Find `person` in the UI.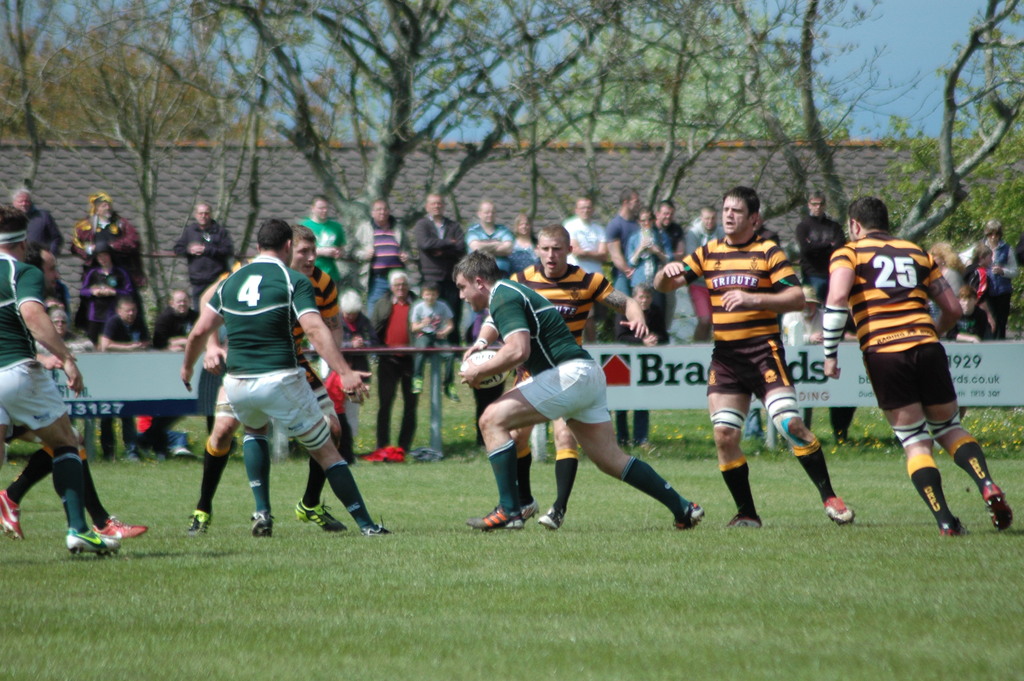
UI element at 2 290 144 545.
